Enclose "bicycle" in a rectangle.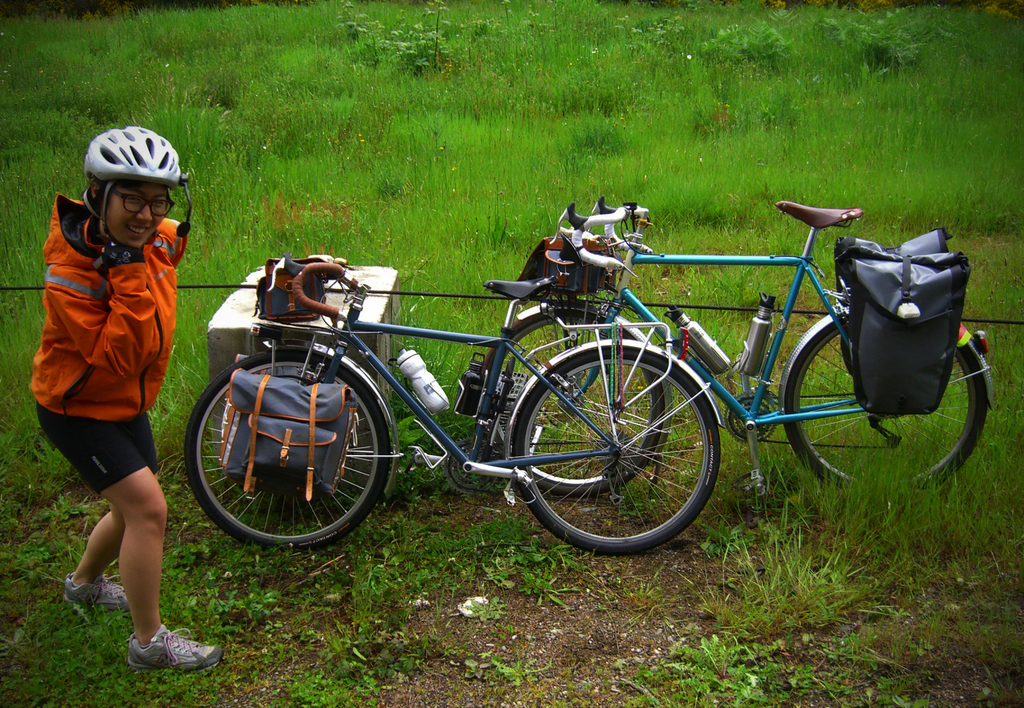
x1=471, y1=195, x2=996, y2=496.
